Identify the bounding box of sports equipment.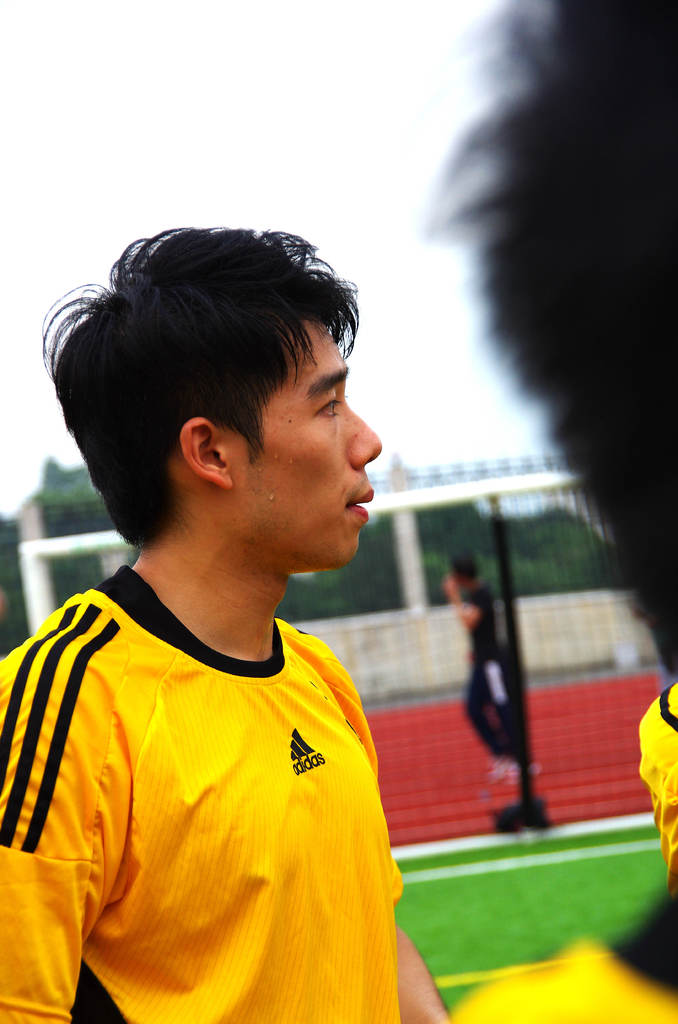
<box>14,470,662,865</box>.
